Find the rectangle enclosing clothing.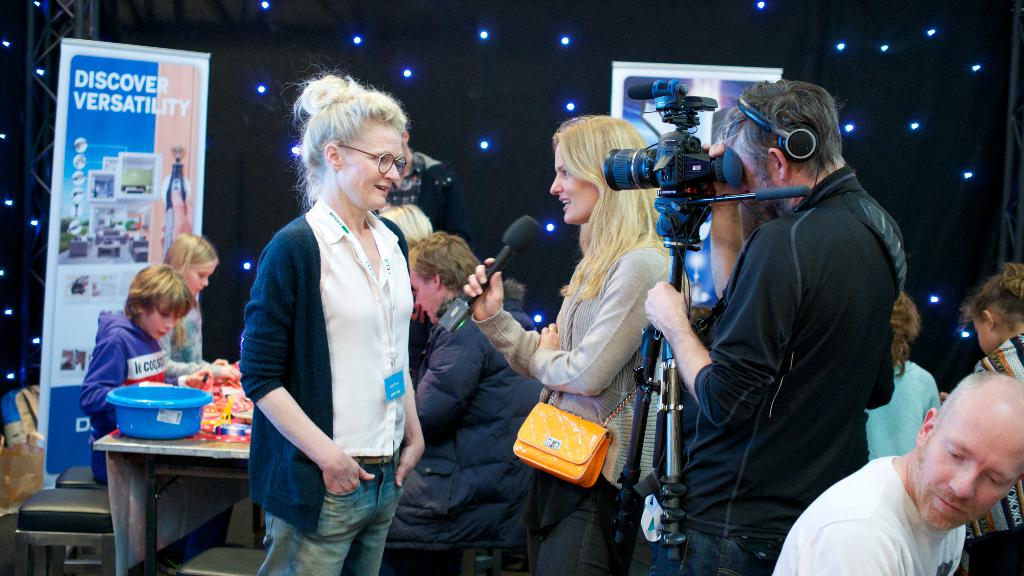
box(862, 353, 943, 482).
